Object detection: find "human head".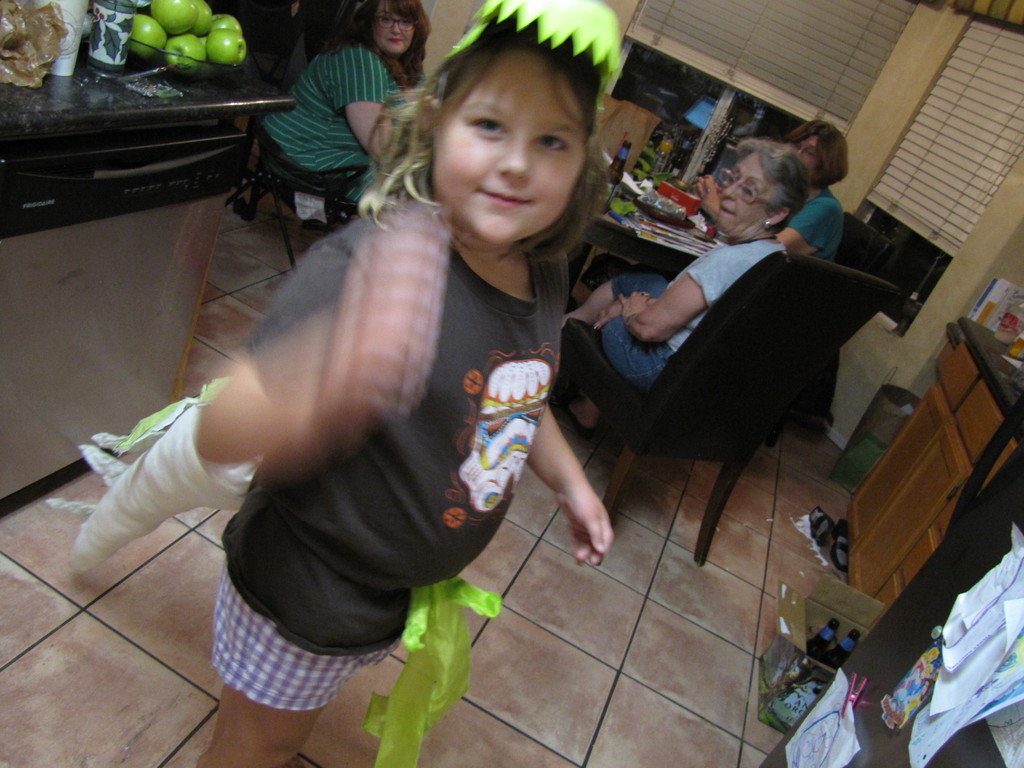
353,0,431,60.
